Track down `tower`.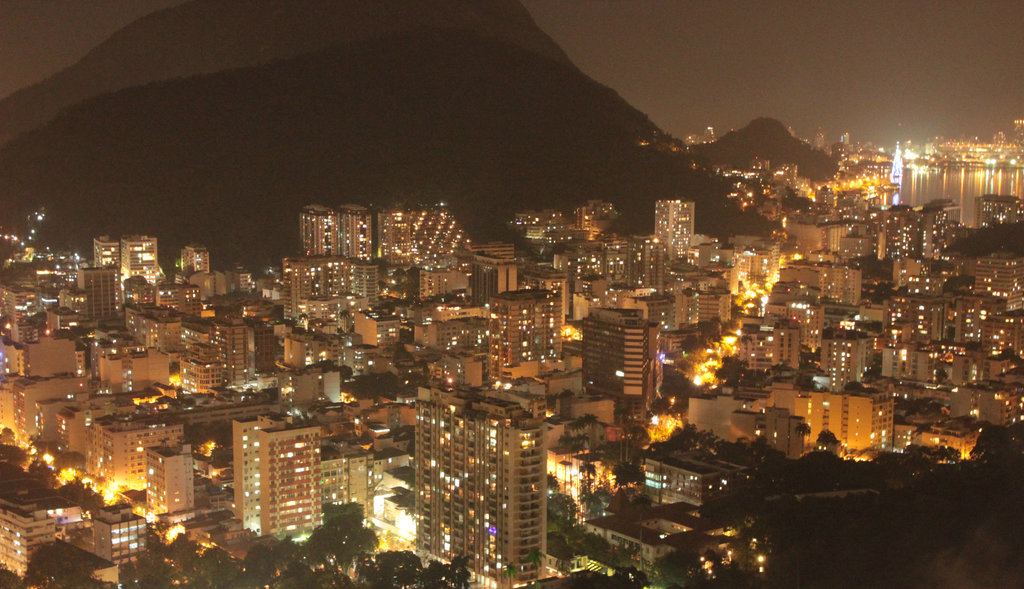
Tracked to select_region(652, 200, 697, 266).
